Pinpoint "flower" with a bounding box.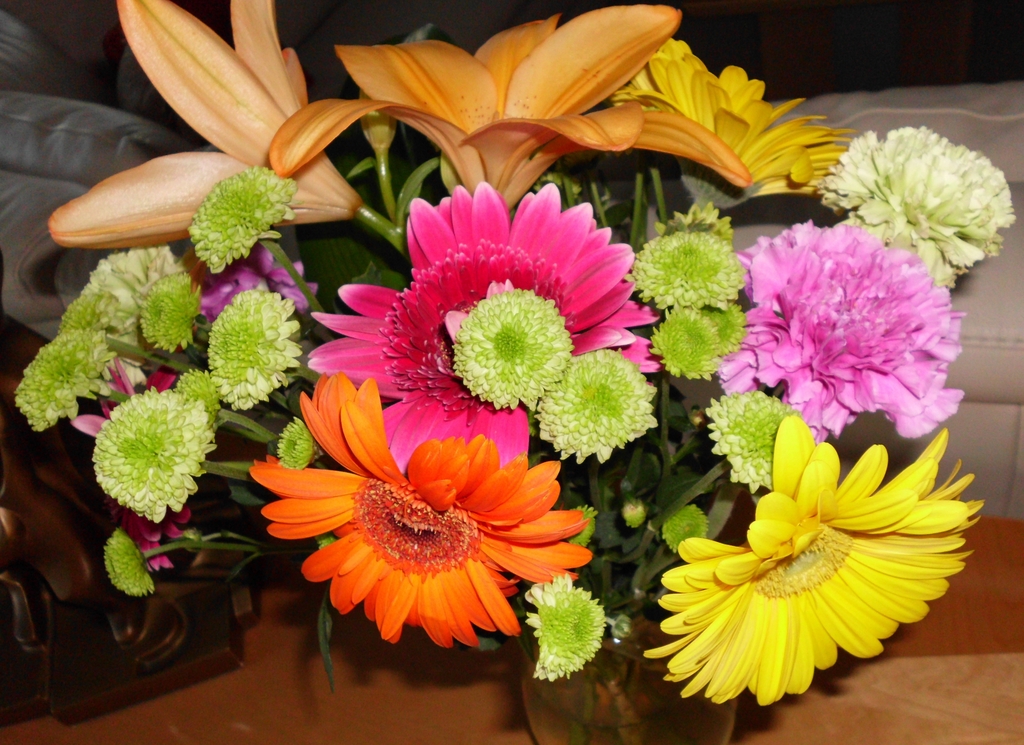
bbox=[52, 291, 130, 346].
